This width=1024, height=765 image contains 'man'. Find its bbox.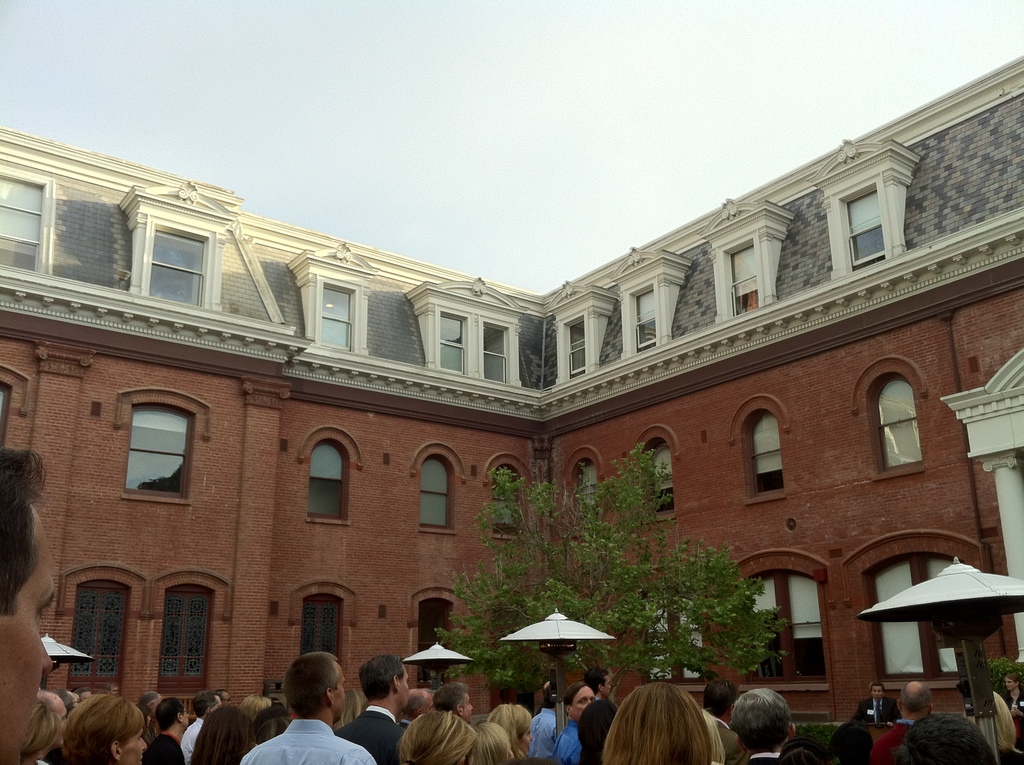
{"x1": 396, "y1": 686, "x2": 441, "y2": 726}.
